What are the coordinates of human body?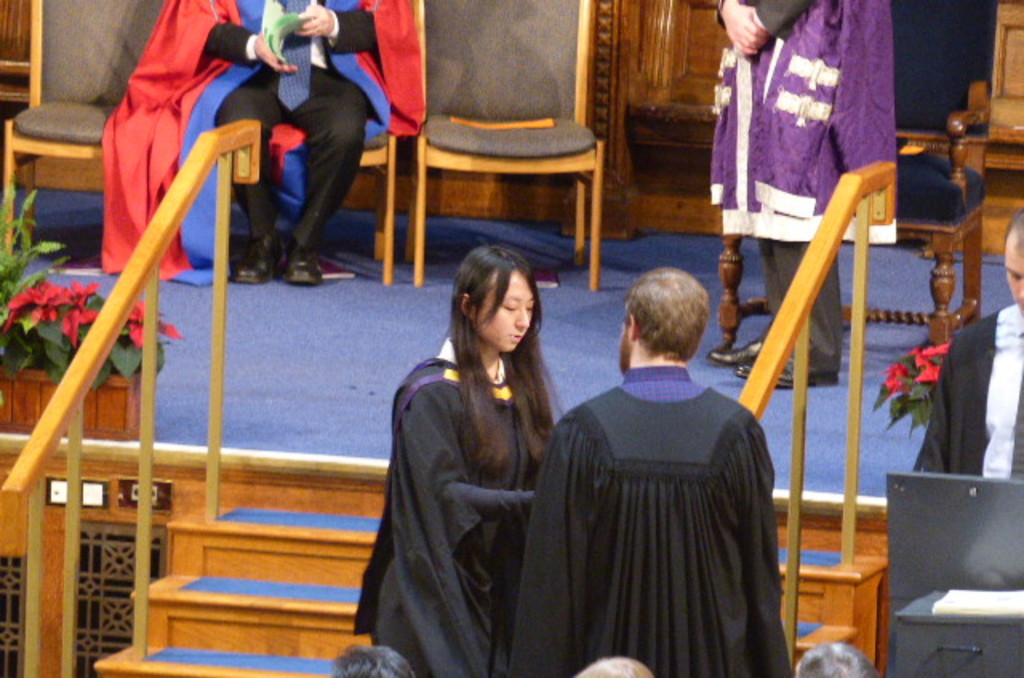
<bbox>523, 253, 787, 677</bbox>.
